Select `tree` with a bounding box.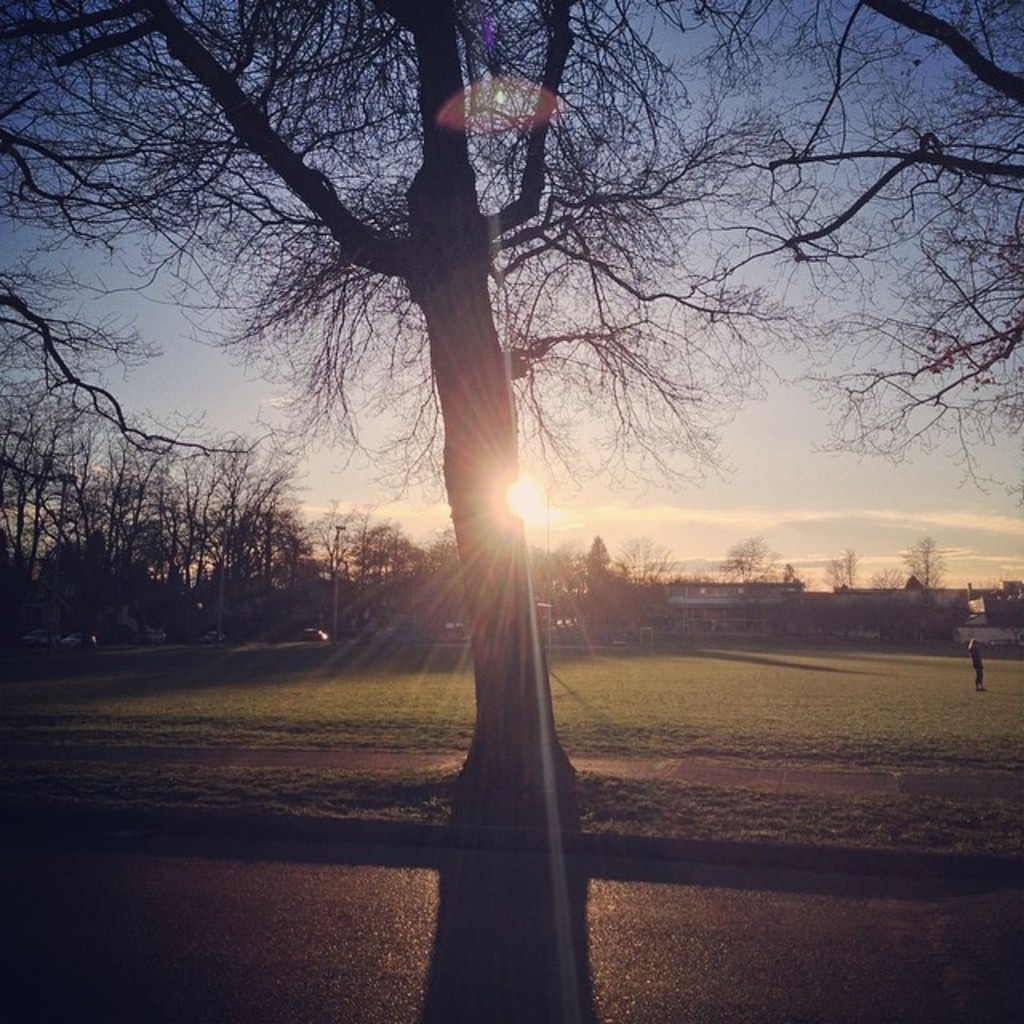
x1=2 y1=0 x2=1022 y2=805.
